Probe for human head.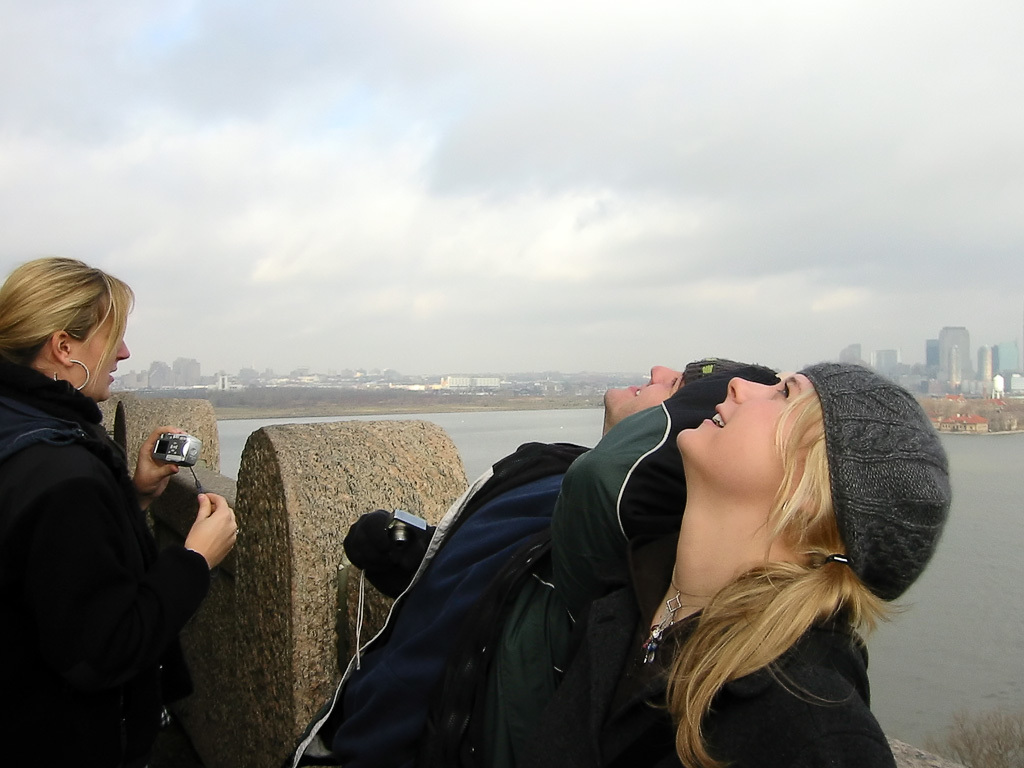
Probe result: (left=599, top=354, right=766, bottom=436).
